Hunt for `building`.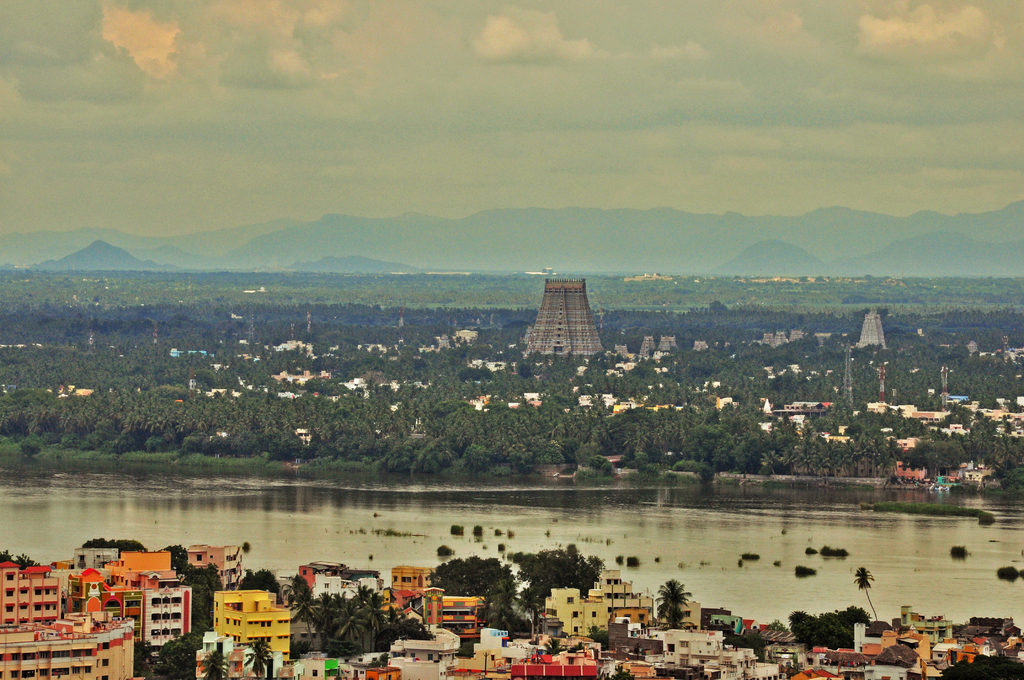
Hunted down at region(456, 324, 480, 348).
